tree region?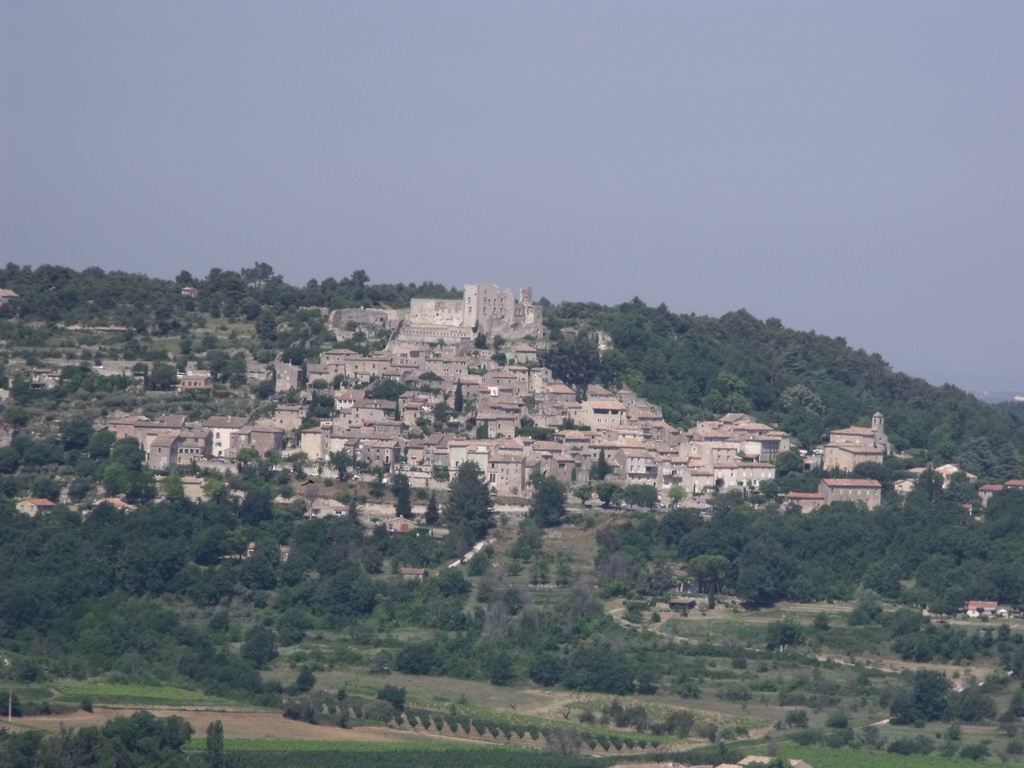
select_region(13, 428, 35, 448)
